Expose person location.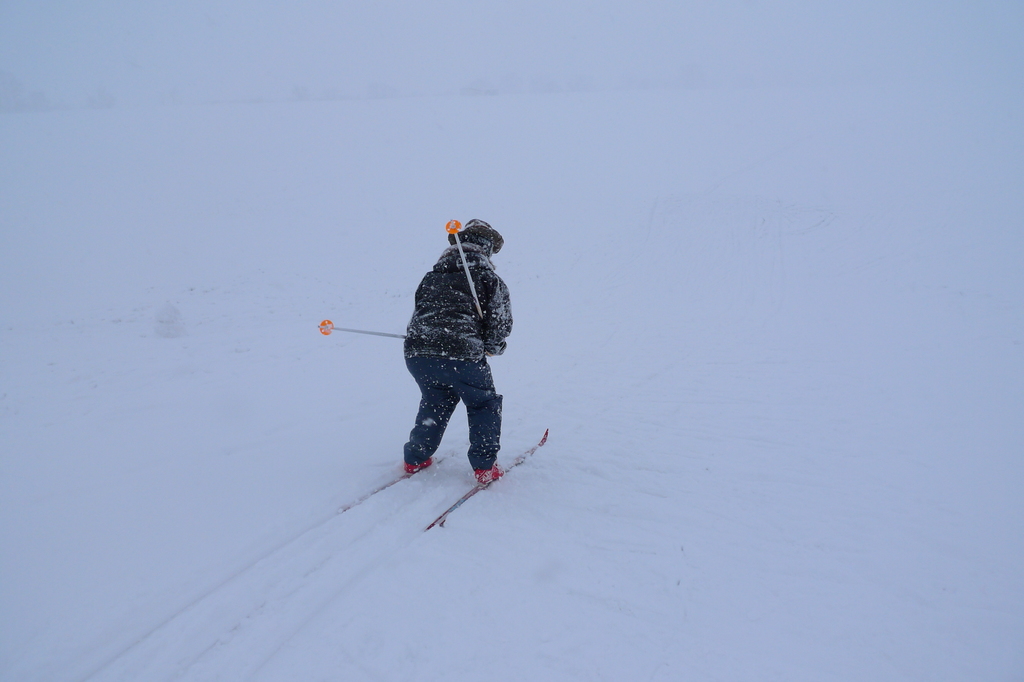
Exposed at pyautogui.locateOnScreen(402, 215, 512, 488).
